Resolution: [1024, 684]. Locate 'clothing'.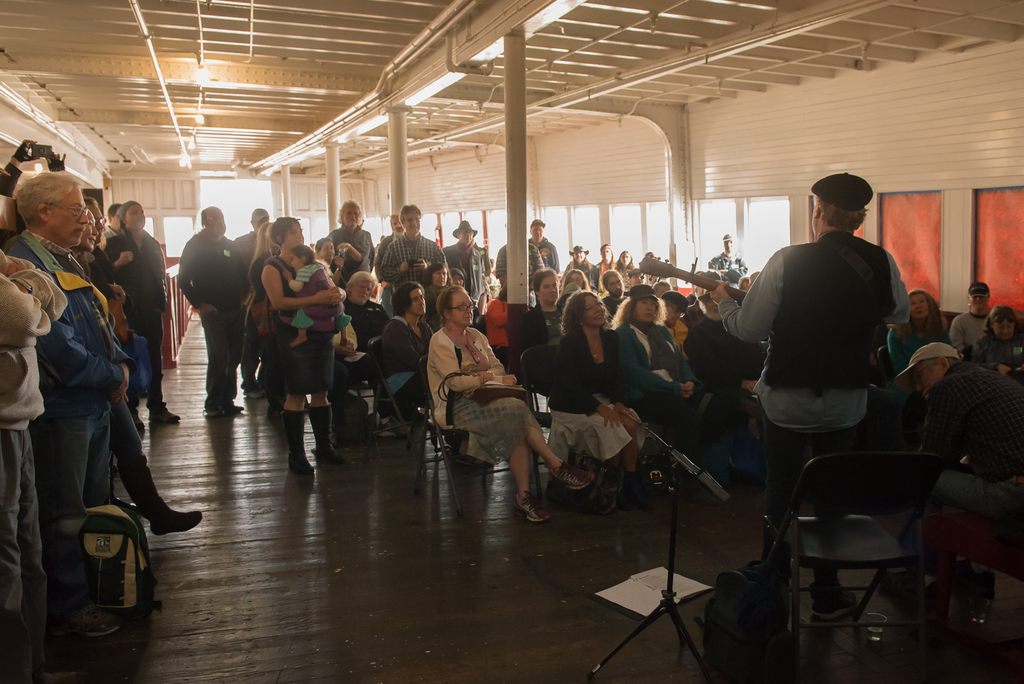
266,259,331,402.
